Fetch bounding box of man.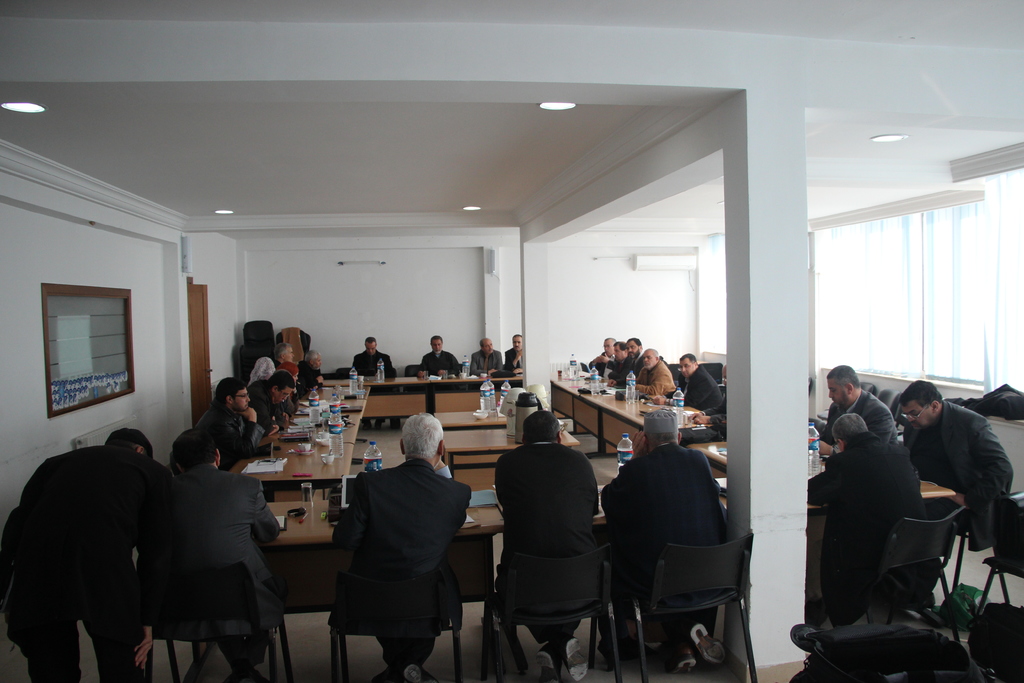
Bbox: [x1=179, y1=377, x2=268, y2=465].
